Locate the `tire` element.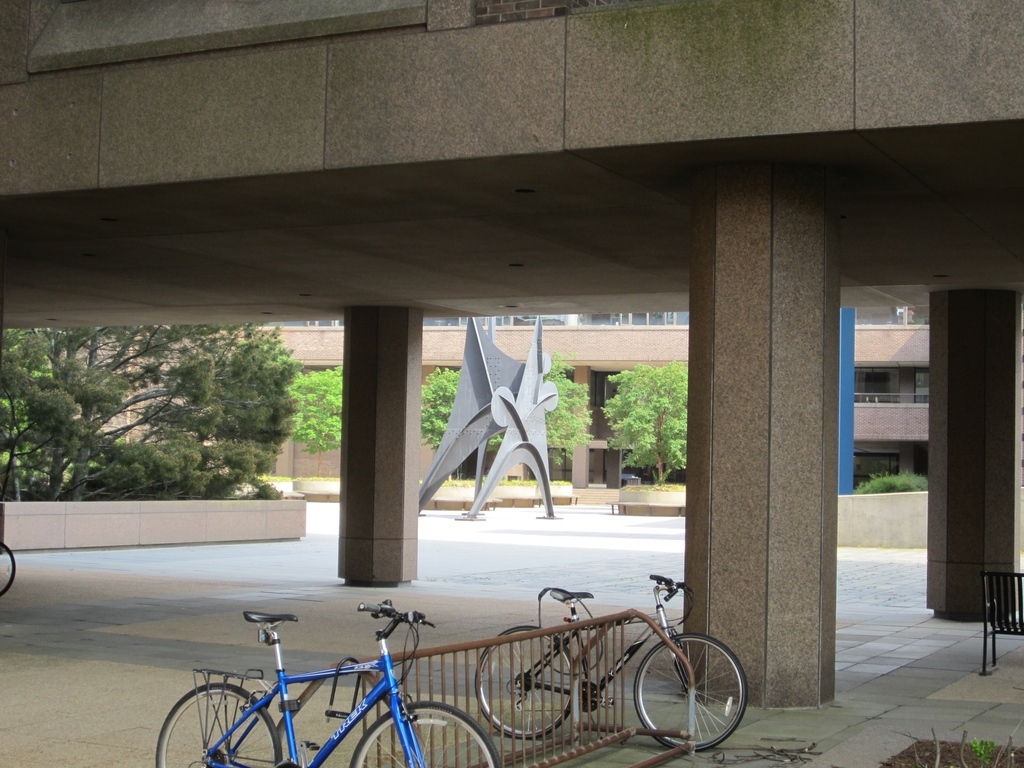
Element bbox: 0,537,20,597.
